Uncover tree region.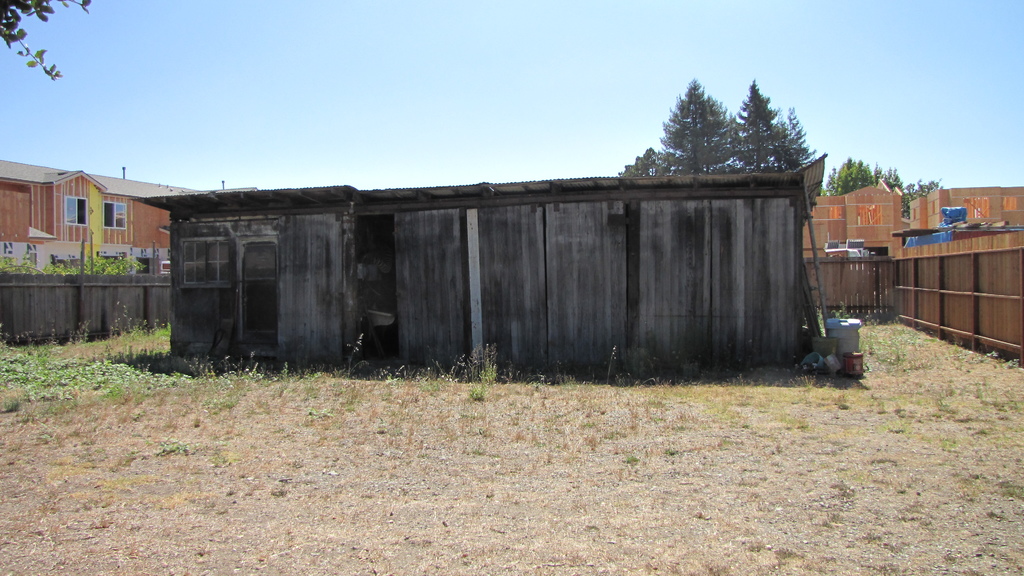
Uncovered: [x1=826, y1=146, x2=937, y2=203].
